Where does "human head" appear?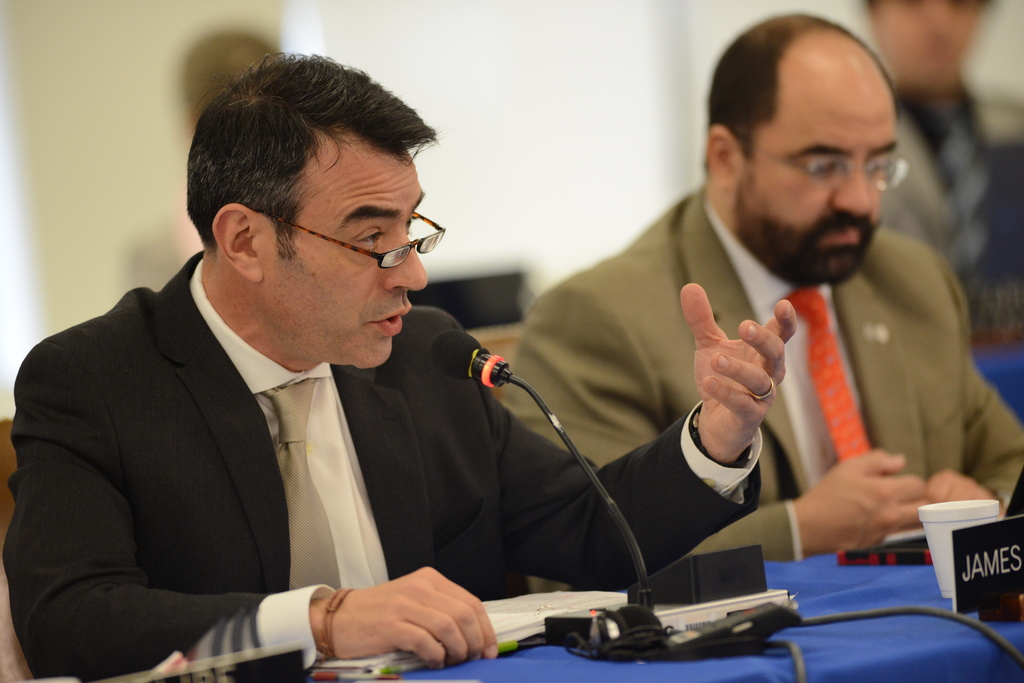
Appears at 182,47,427,367.
